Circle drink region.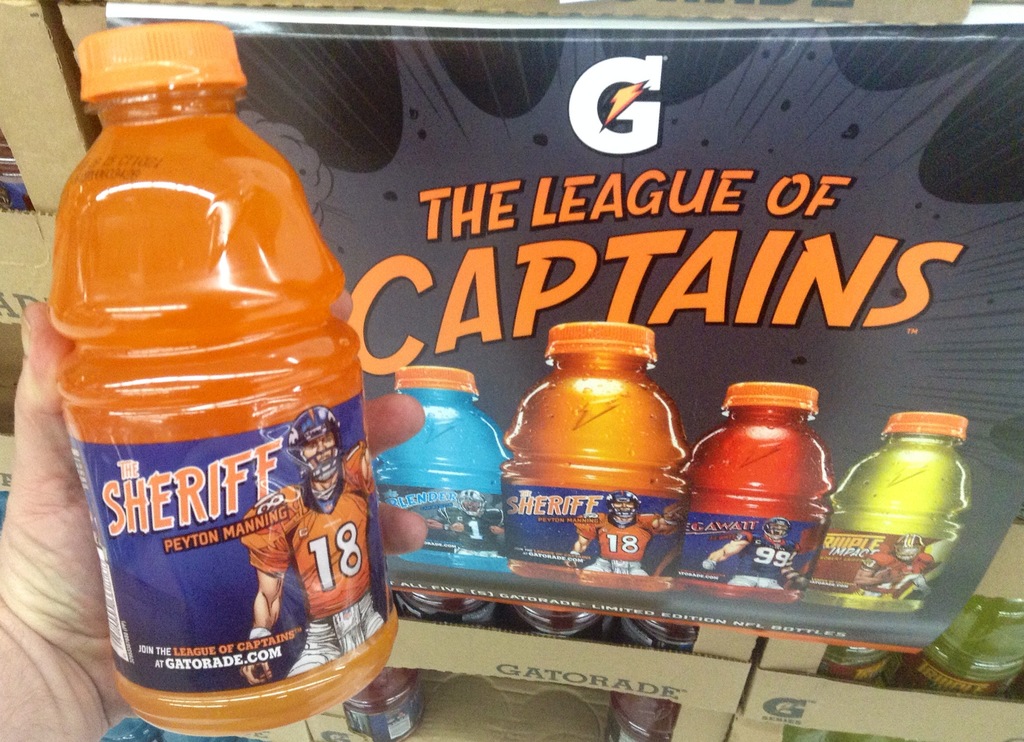
Region: {"left": 348, "top": 656, "right": 428, "bottom": 739}.
